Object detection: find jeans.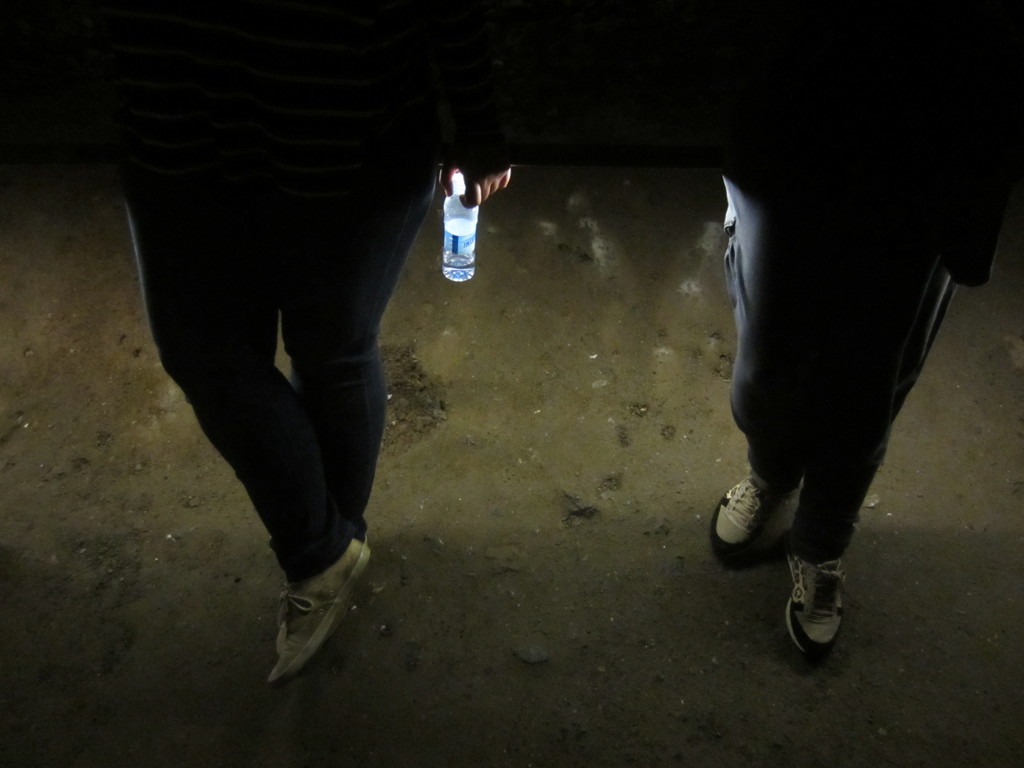
bbox=[117, 120, 431, 652].
